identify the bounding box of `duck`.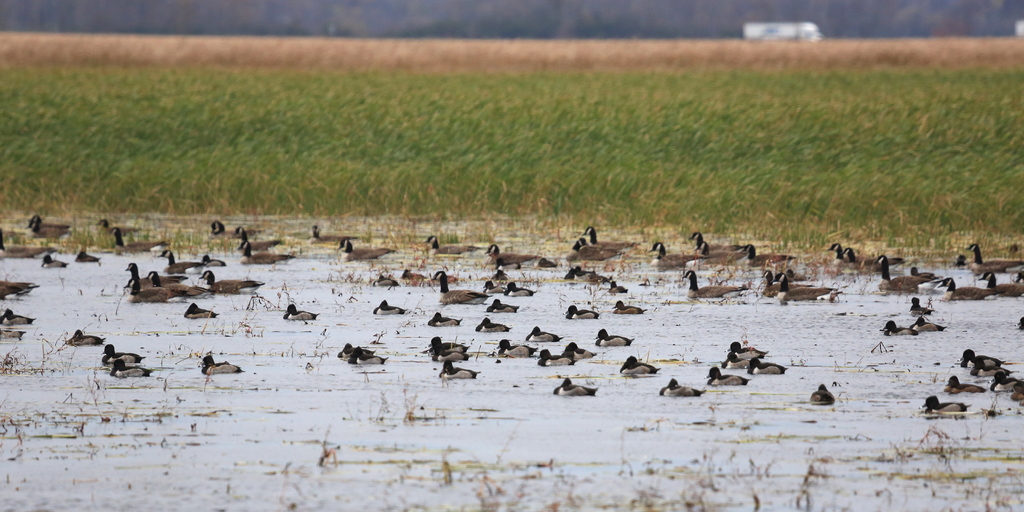
box(872, 247, 906, 280).
